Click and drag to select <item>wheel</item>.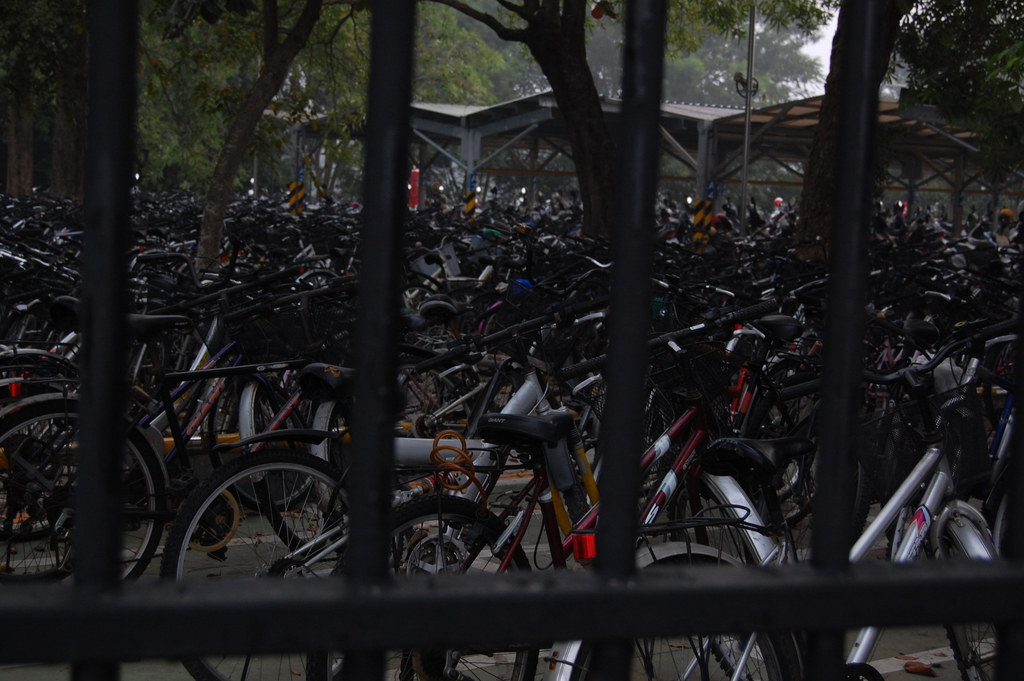
Selection: bbox=[386, 498, 533, 680].
